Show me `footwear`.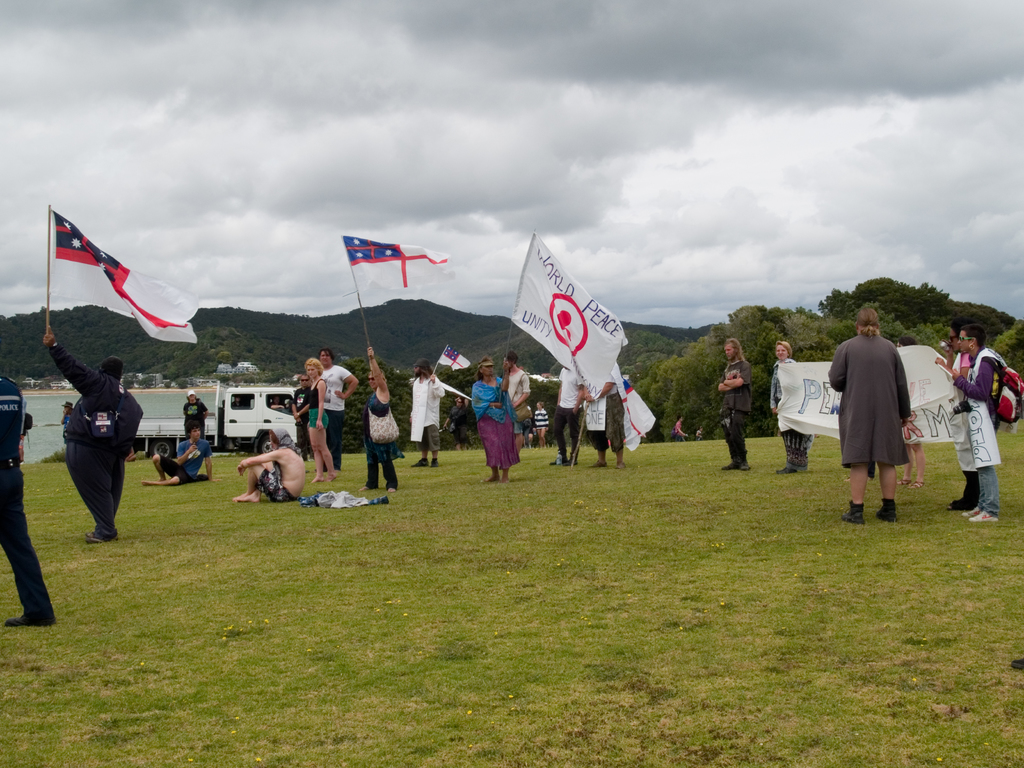
`footwear` is here: box=[836, 509, 869, 532].
